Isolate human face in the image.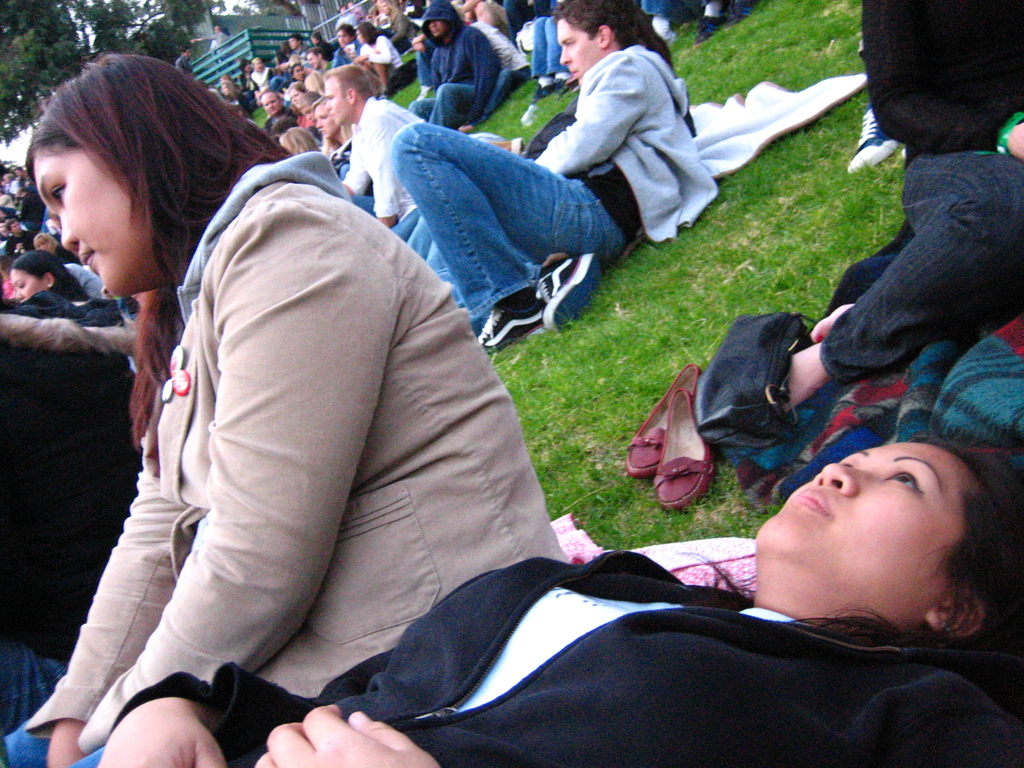
Isolated region: <region>324, 78, 351, 127</region>.
